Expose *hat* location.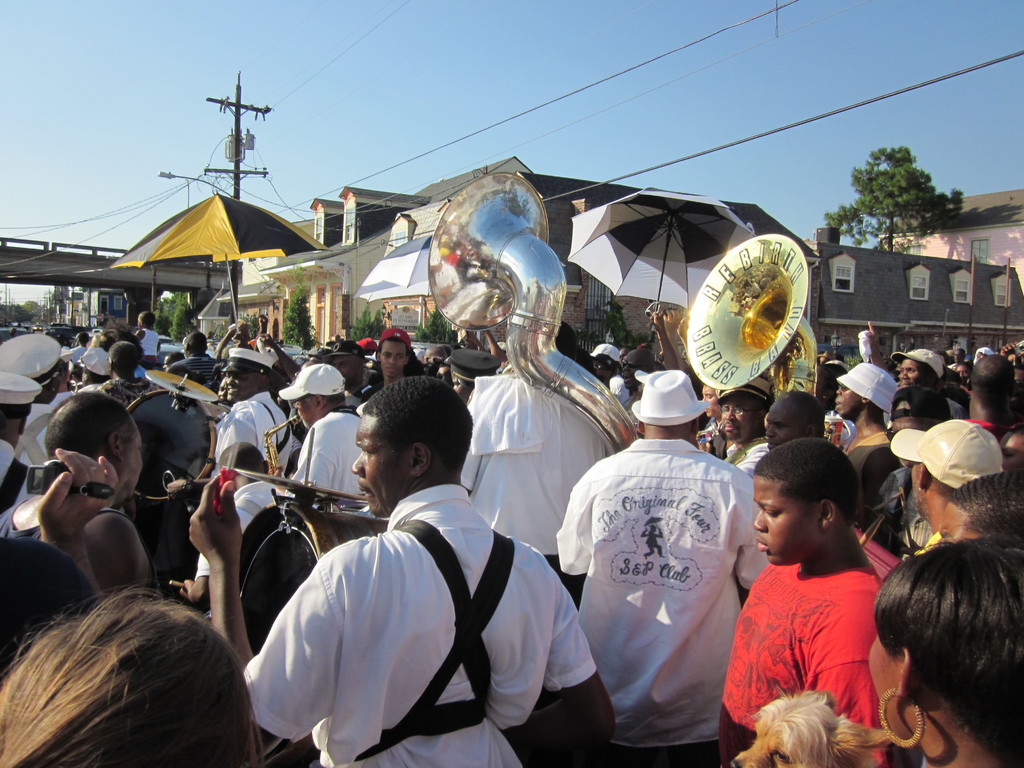
Exposed at x1=892, y1=347, x2=946, y2=381.
